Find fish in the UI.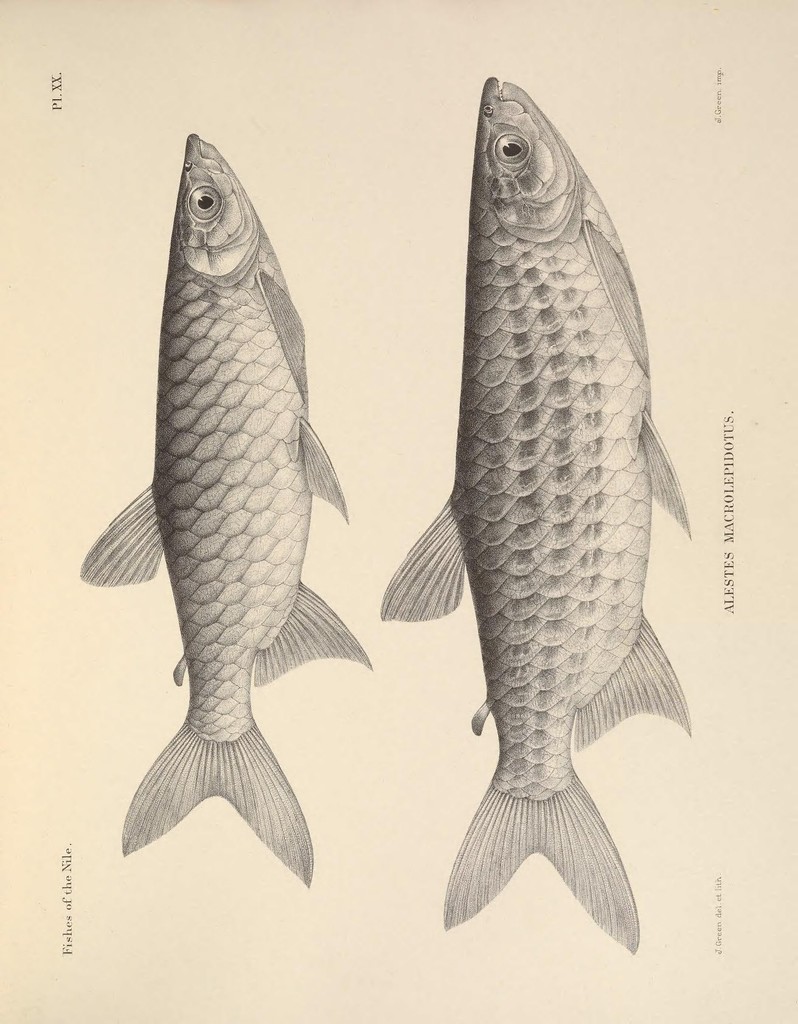
UI element at bbox(69, 134, 374, 889).
